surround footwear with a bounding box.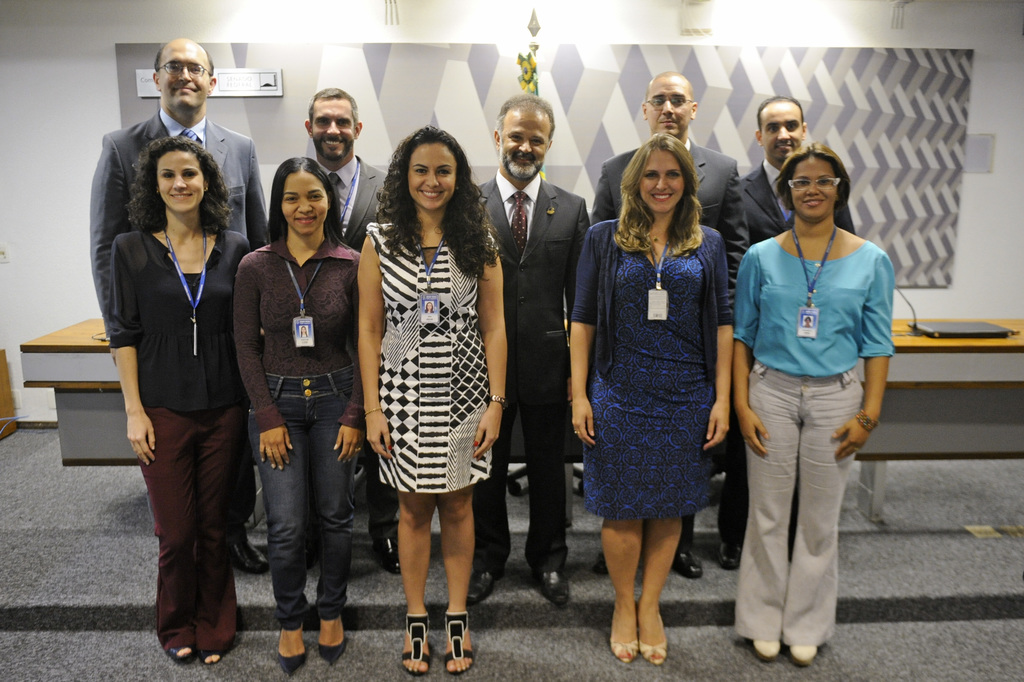
(left=199, top=647, right=222, bottom=667).
